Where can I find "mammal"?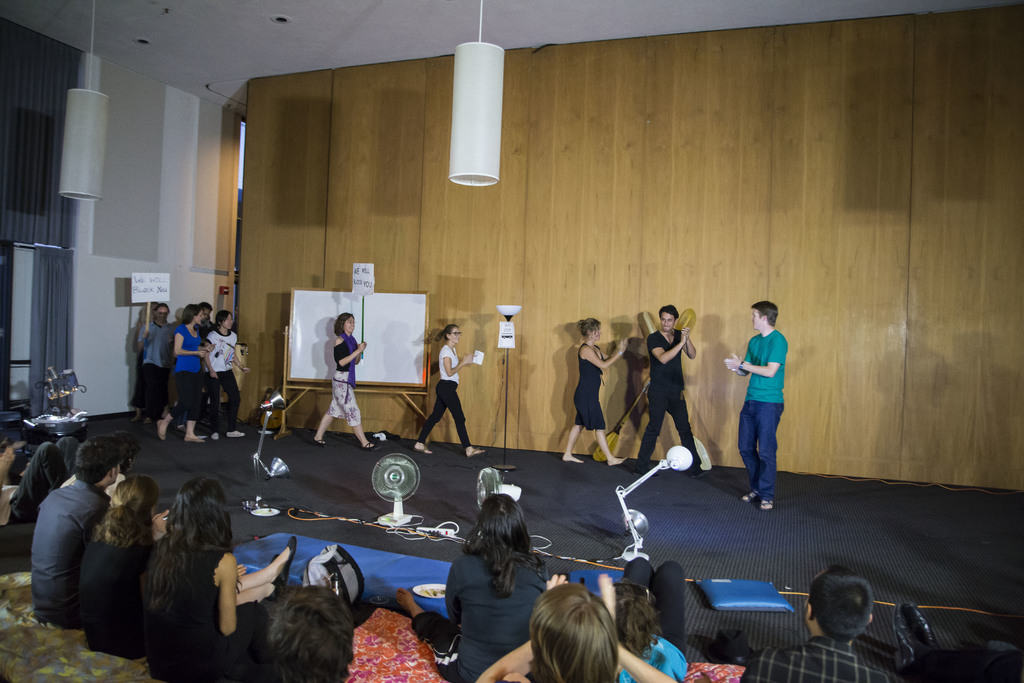
You can find it at left=614, top=553, right=690, bottom=682.
